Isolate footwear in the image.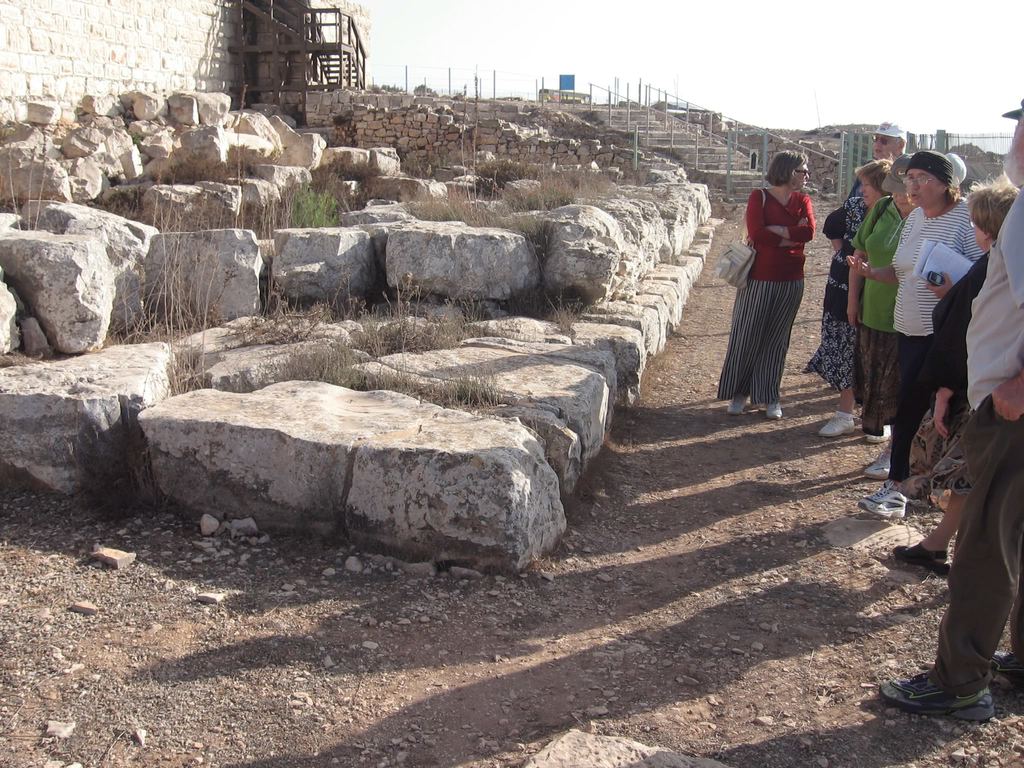
Isolated region: select_region(893, 543, 951, 572).
